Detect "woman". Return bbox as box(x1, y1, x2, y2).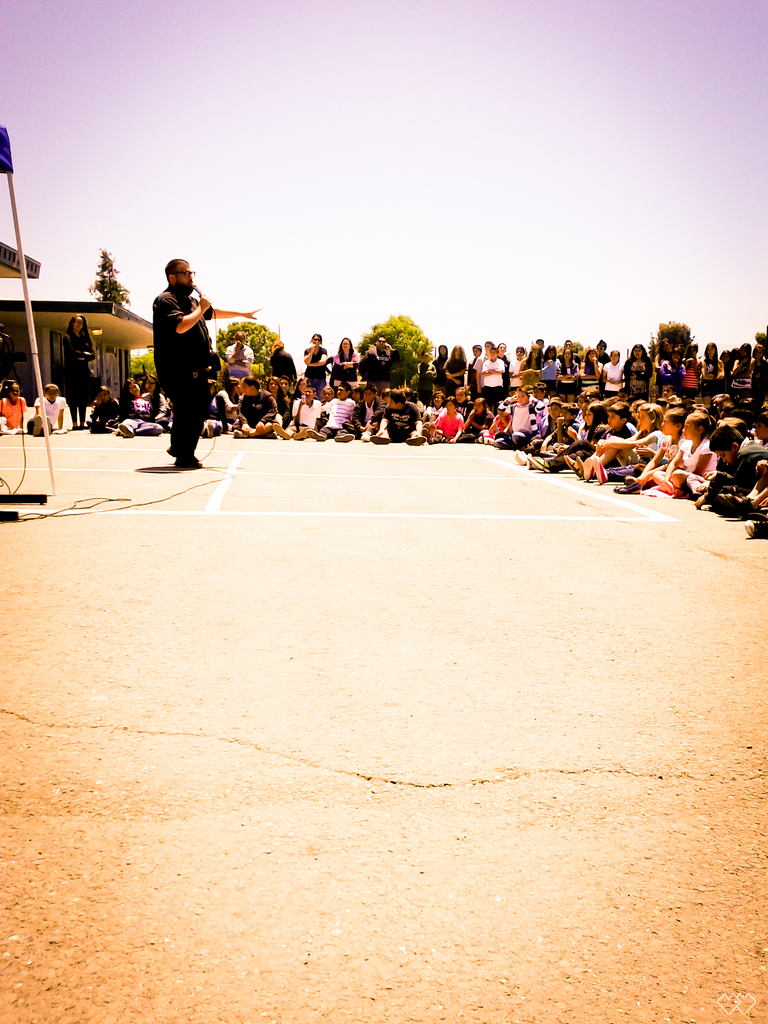
box(116, 378, 163, 437).
